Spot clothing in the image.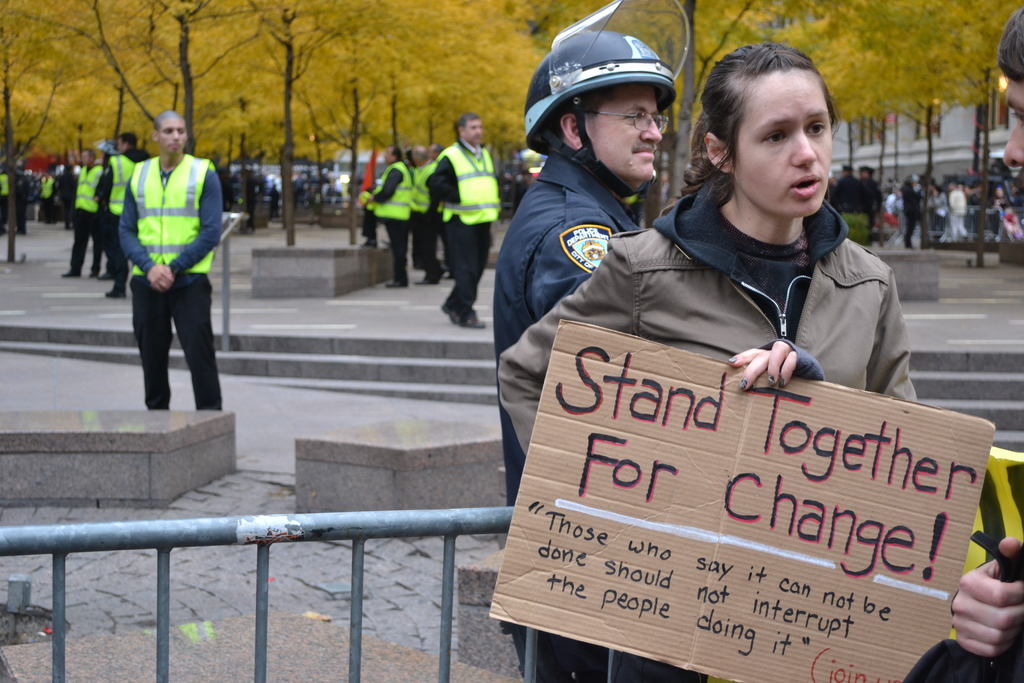
clothing found at region(76, 168, 104, 268).
